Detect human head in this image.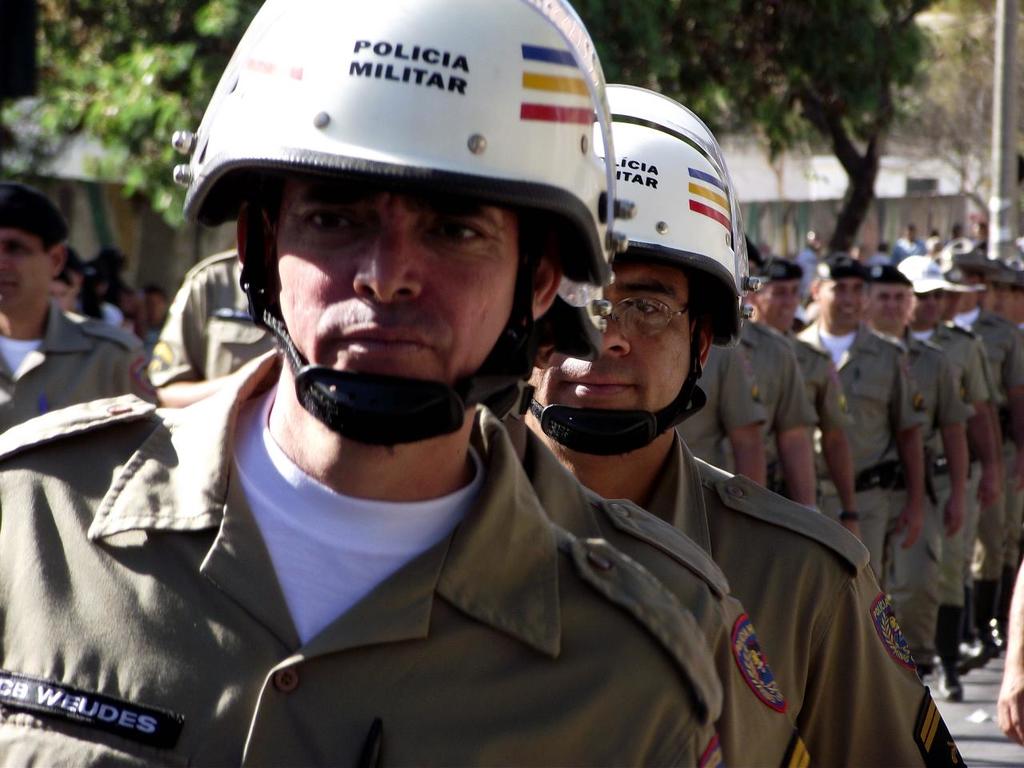
Detection: pyautogui.locateOnScreen(870, 266, 910, 334).
